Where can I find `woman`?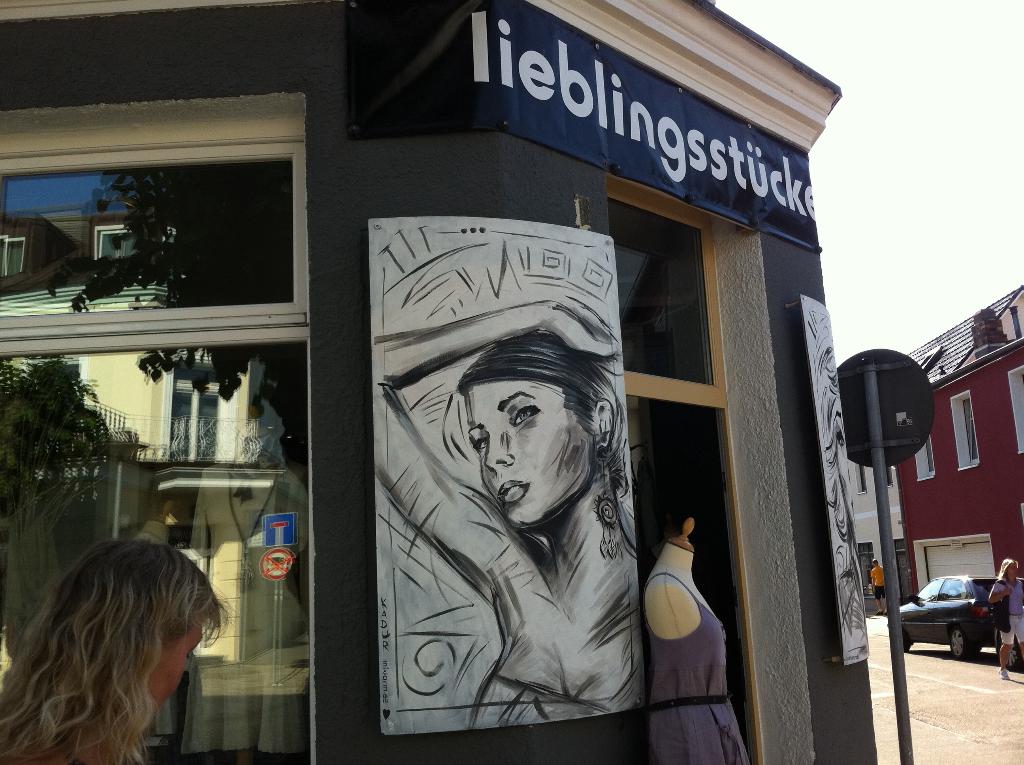
You can find it at <region>0, 543, 241, 764</region>.
